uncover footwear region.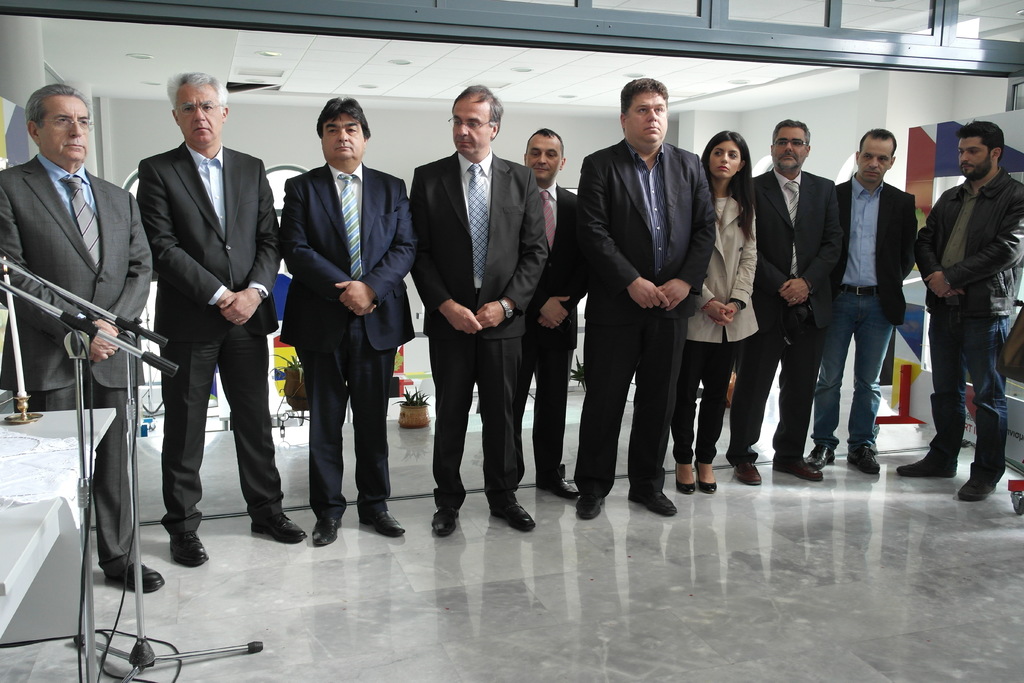
Uncovered: bbox=[575, 491, 602, 516].
